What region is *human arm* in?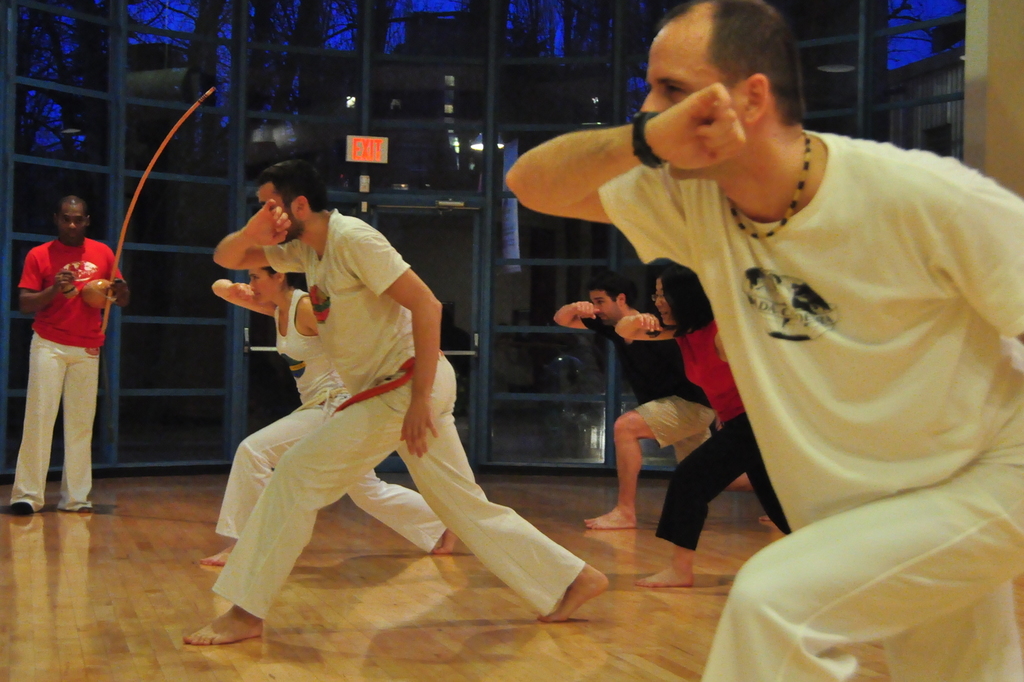
(213,201,317,272).
